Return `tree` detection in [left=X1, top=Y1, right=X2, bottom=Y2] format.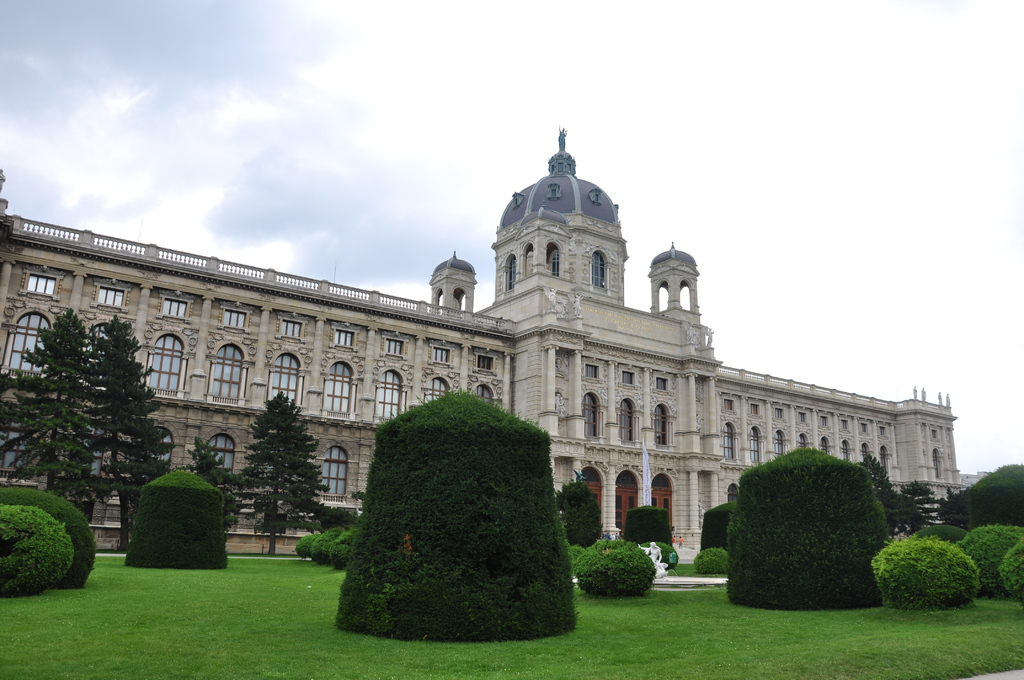
[left=68, top=308, right=190, bottom=549].
